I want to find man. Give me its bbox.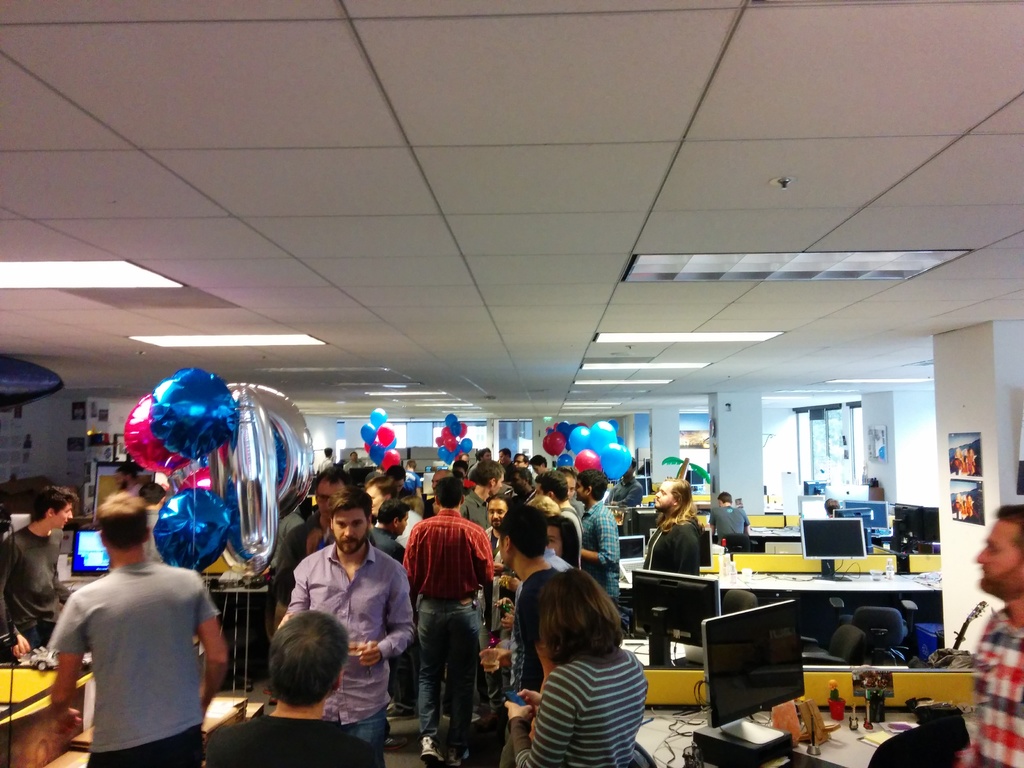
[399,474,493,767].
